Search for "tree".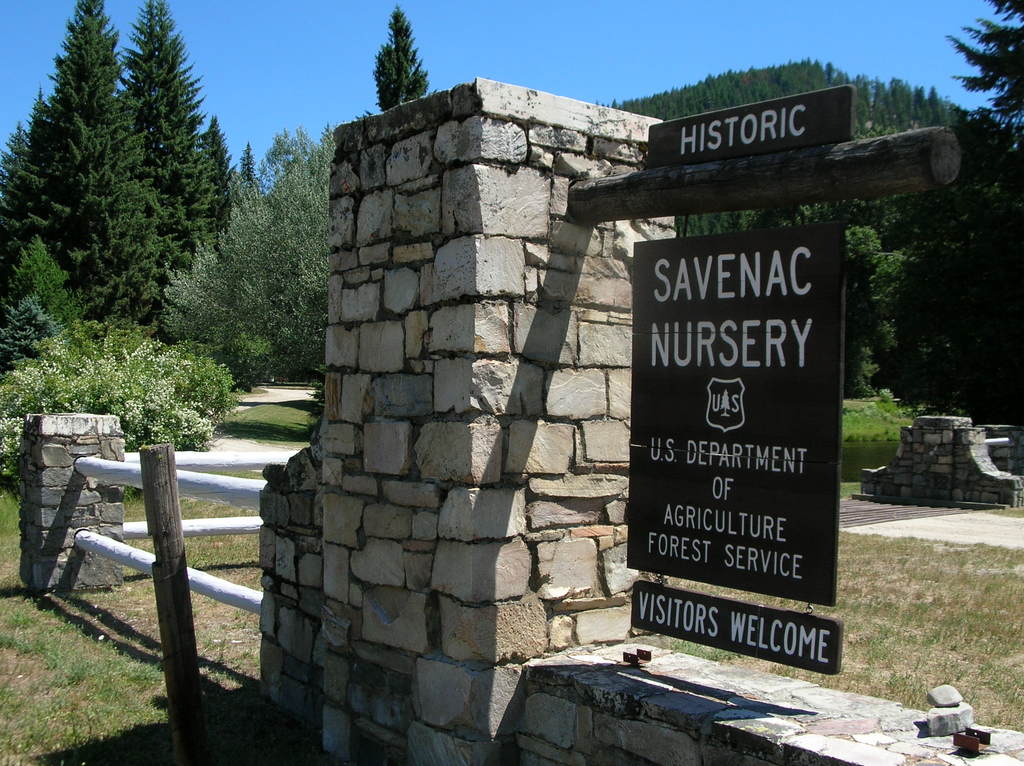
Found at locate(158, 117, 360, 385).
